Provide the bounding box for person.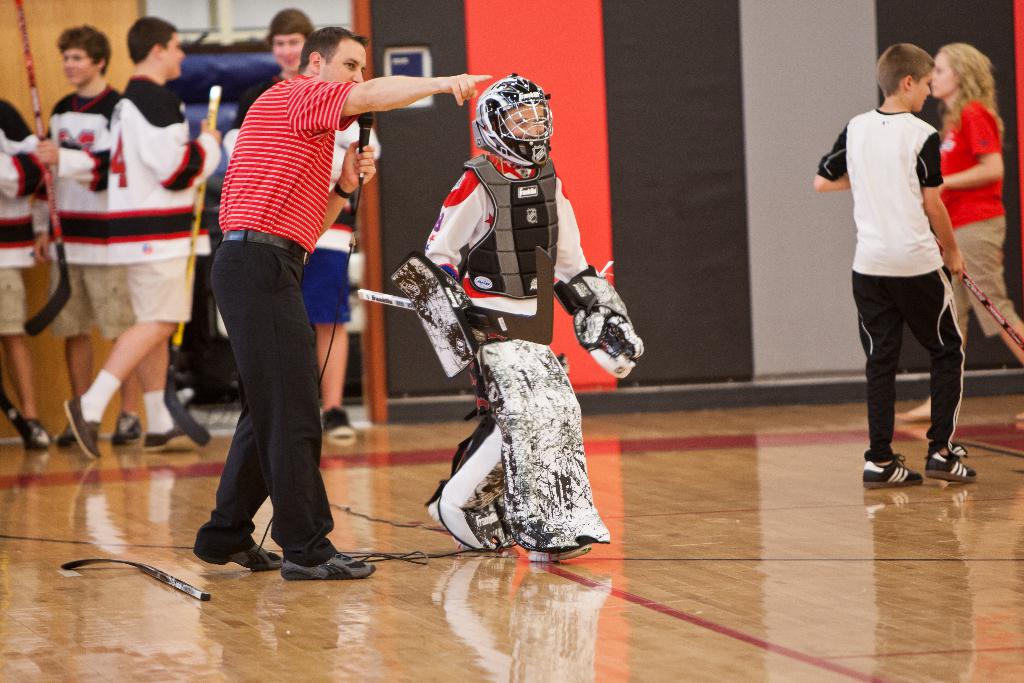
(x1=40, y1=24, x2=134, y2=452).
